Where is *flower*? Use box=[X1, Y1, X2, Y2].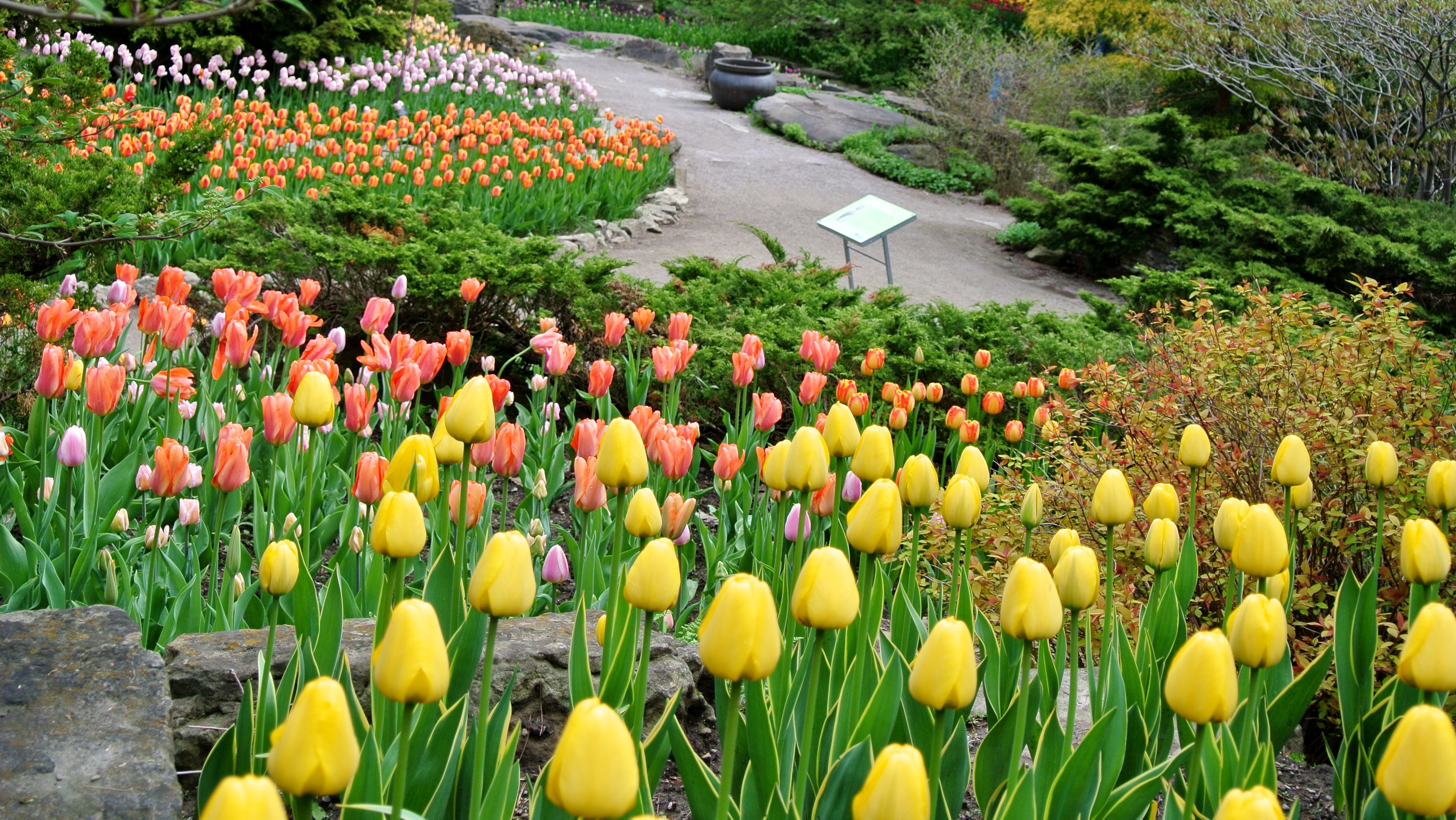
box=[75, 293, 110, 309].
